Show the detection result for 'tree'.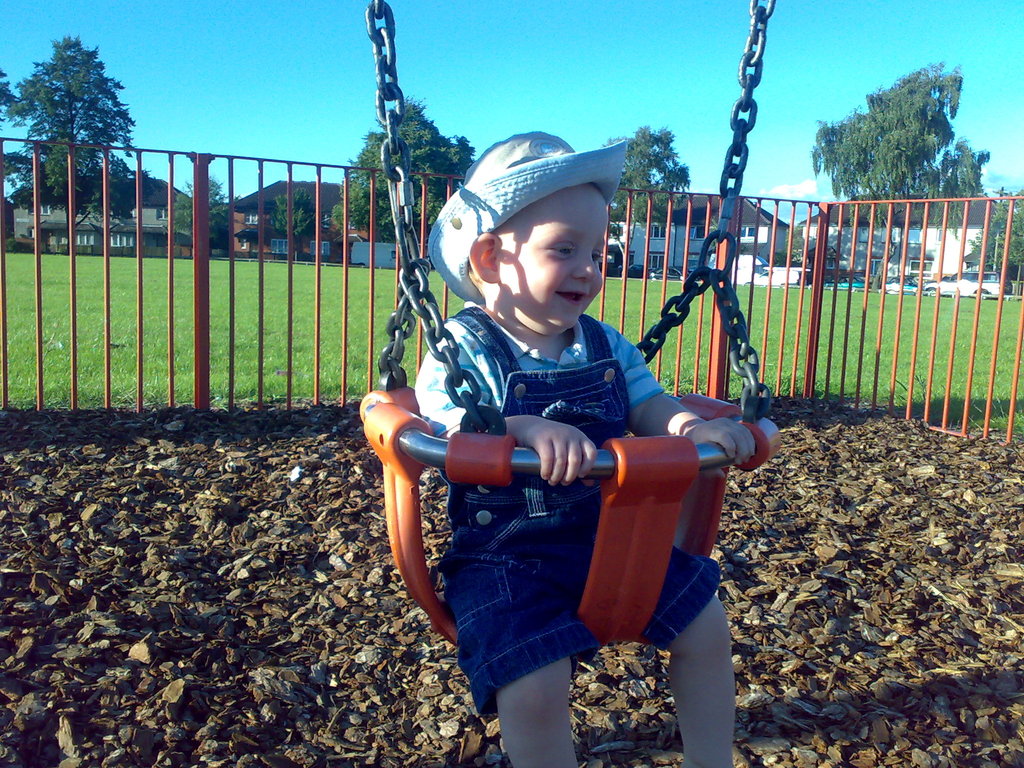
left=19, top=20, right=134, bottom=209.
